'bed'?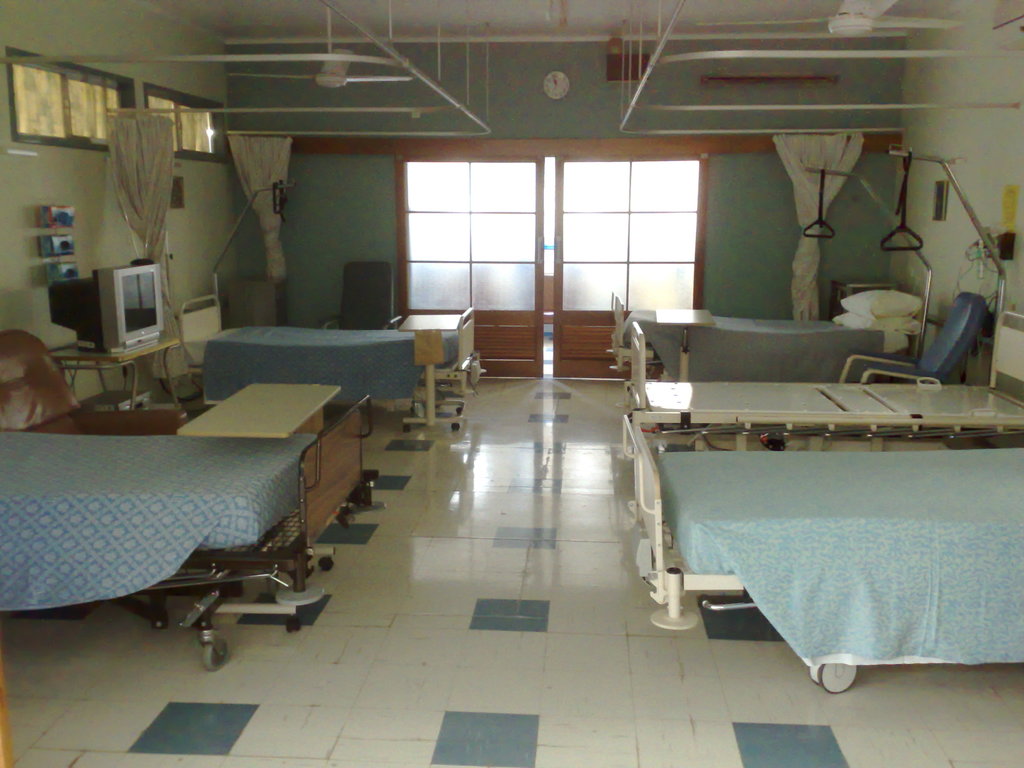
[left=4, top=284, right=330, bottom=660]
